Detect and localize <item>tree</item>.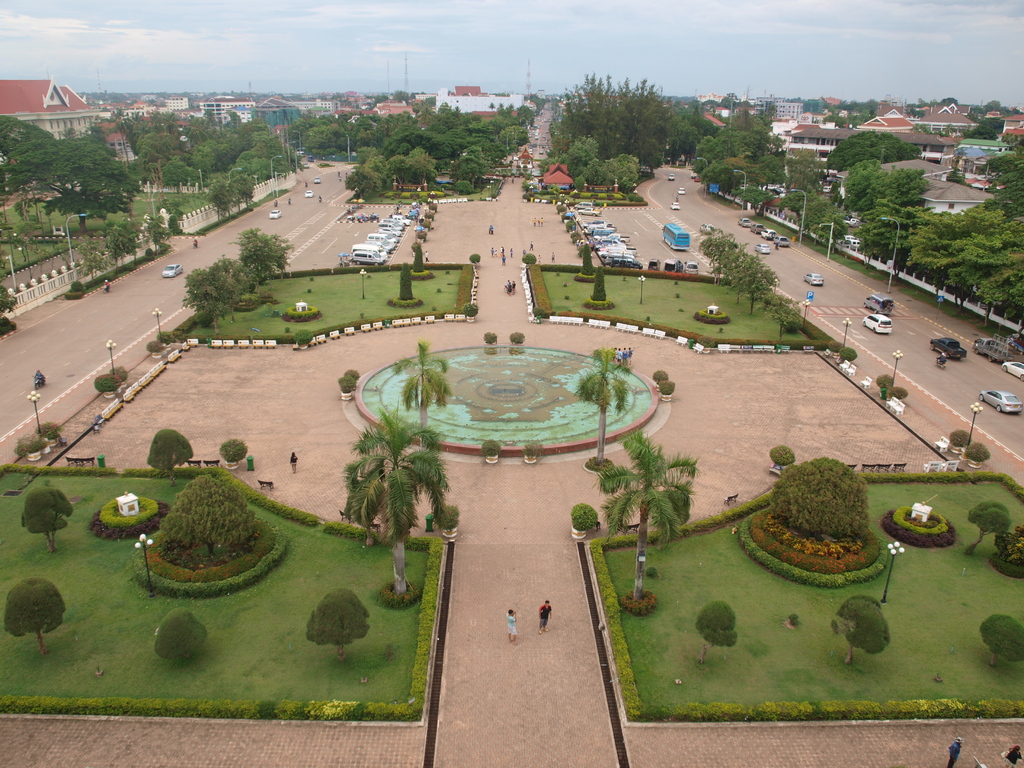
Localized at region(159, 476, 261, 556).
